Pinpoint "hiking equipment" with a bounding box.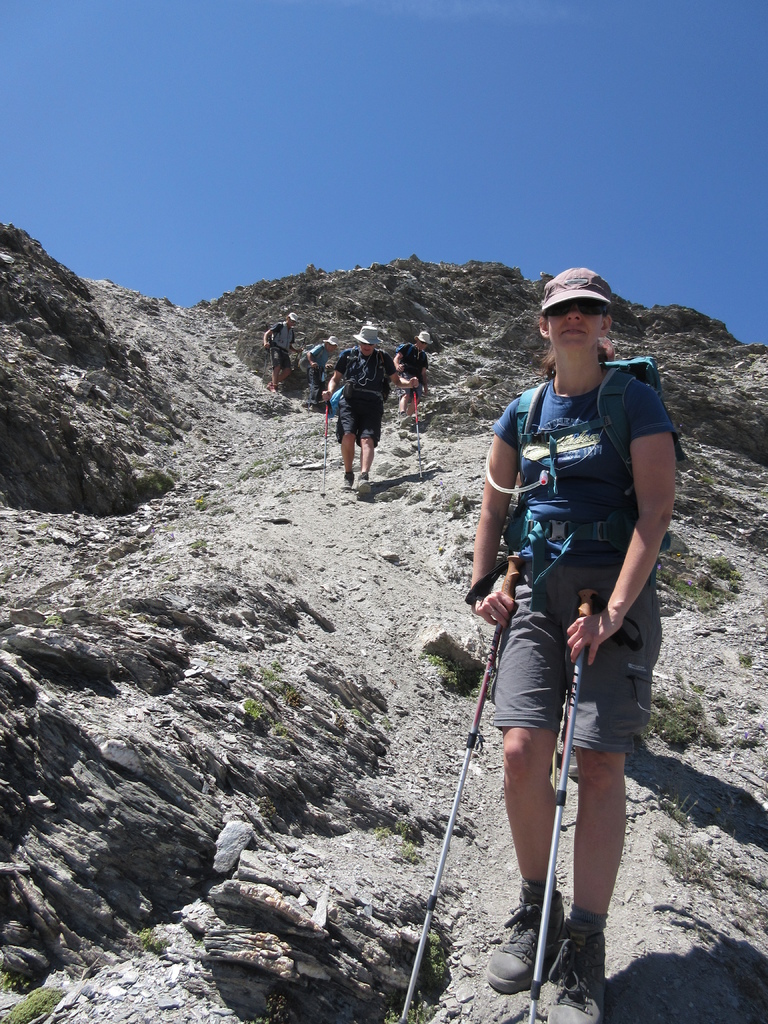
x1=257 y1=344 x2=269 y2=391.
